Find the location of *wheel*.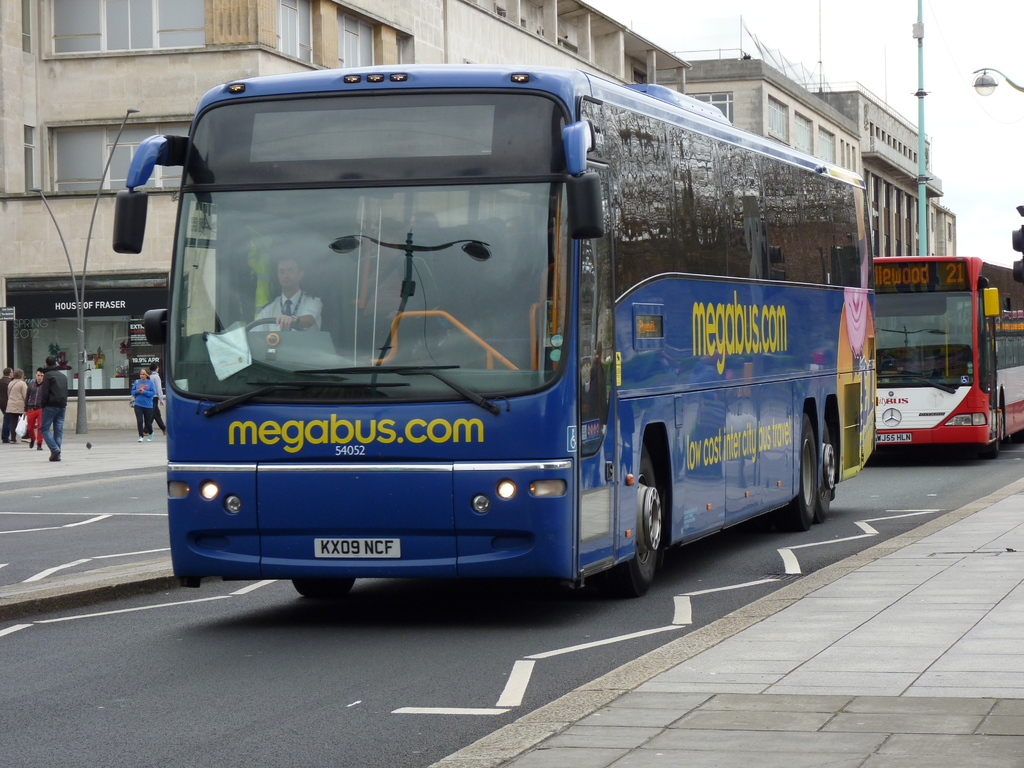
Location: 614/436/665/594.
